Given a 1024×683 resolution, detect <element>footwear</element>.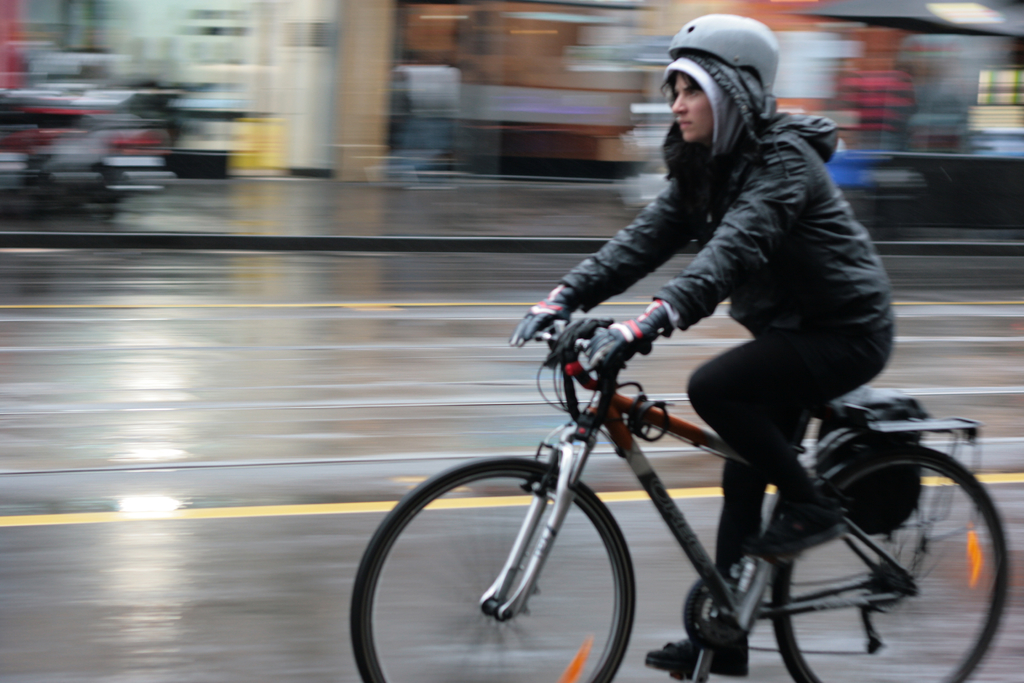
(left=646, top=635, right=748, bottom=681).
